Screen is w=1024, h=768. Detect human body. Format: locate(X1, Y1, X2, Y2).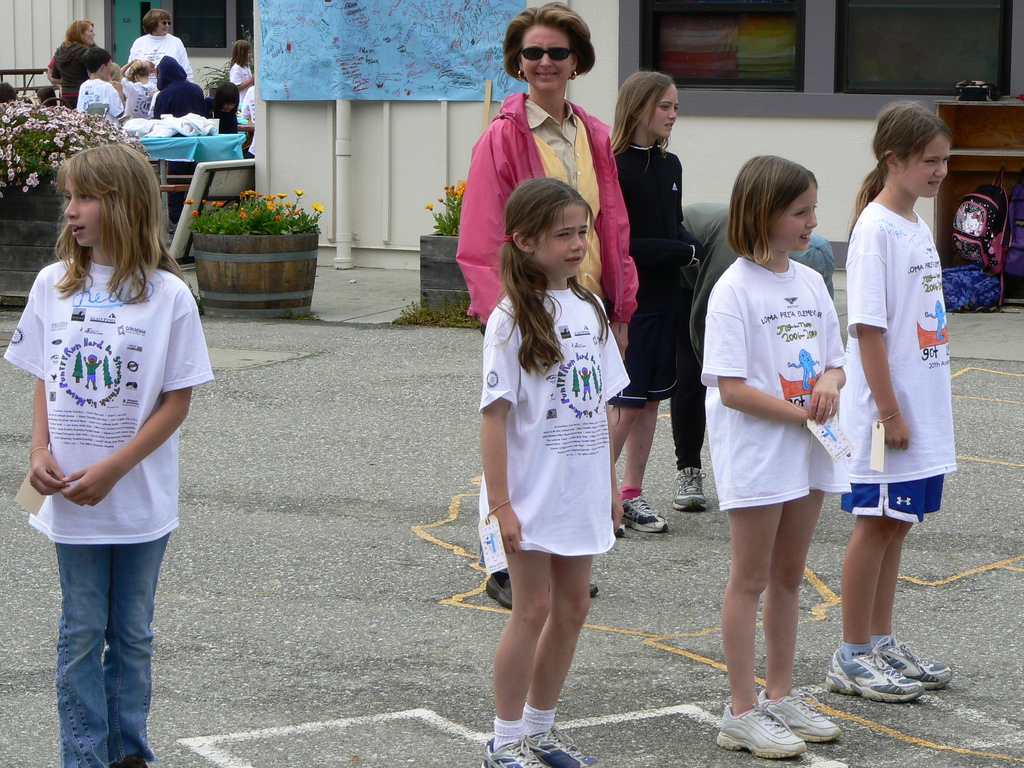
locate(114, 56, 157, 122).
